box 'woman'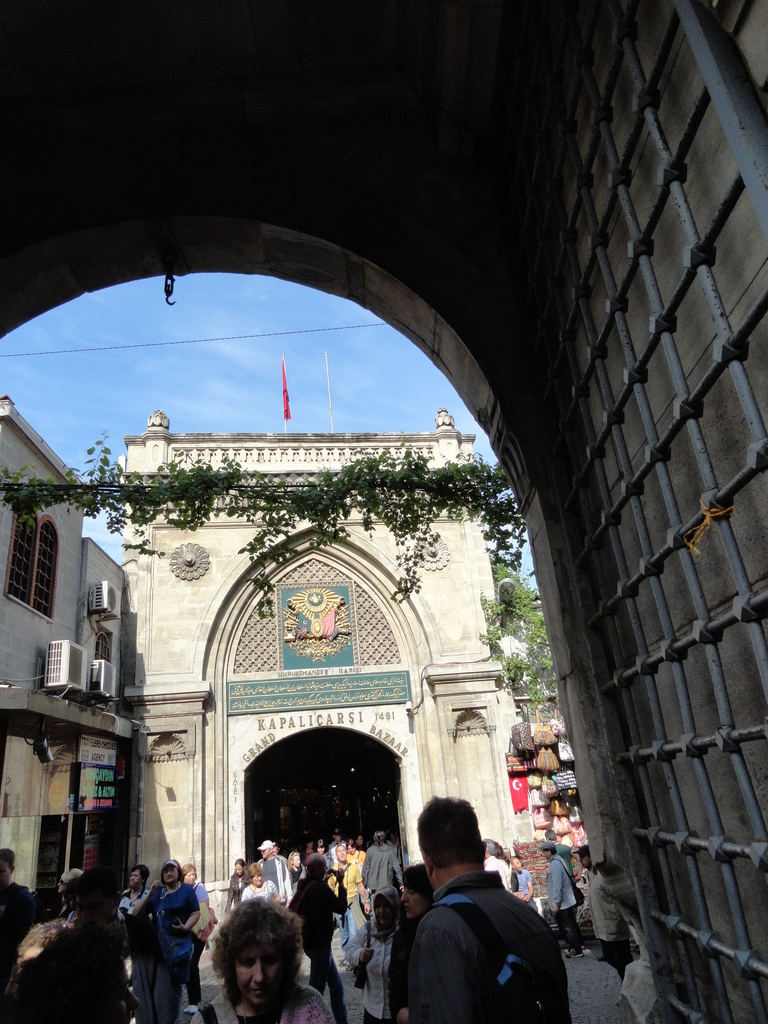
[286, 851, 308, 893]
